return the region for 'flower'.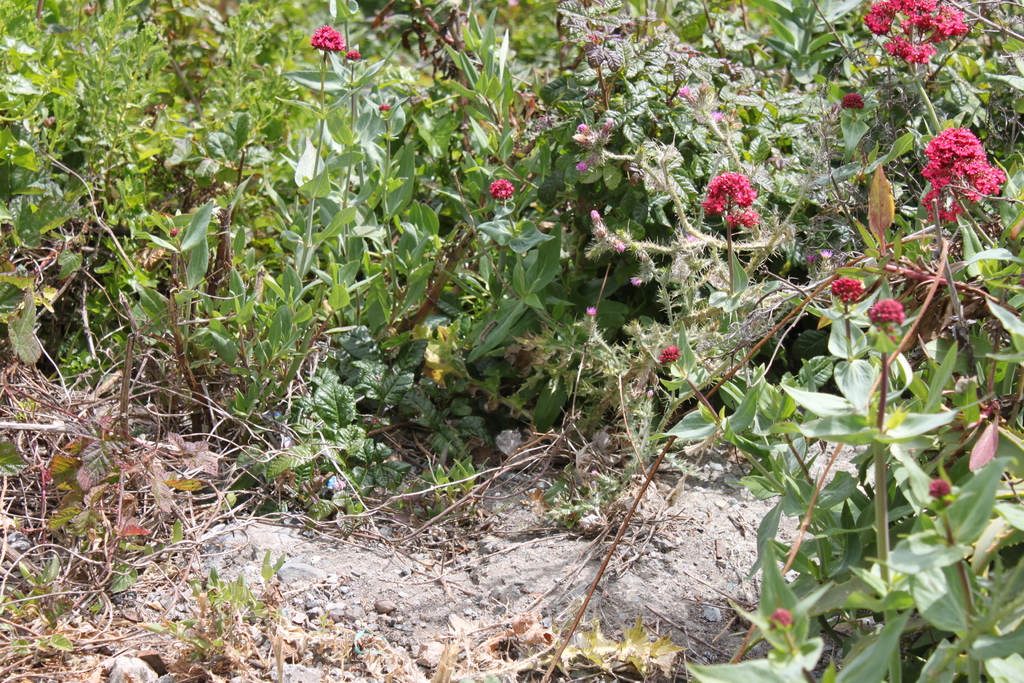
{"x1": 661, "y1": 346, "x2": 685, "y2": 367}.
